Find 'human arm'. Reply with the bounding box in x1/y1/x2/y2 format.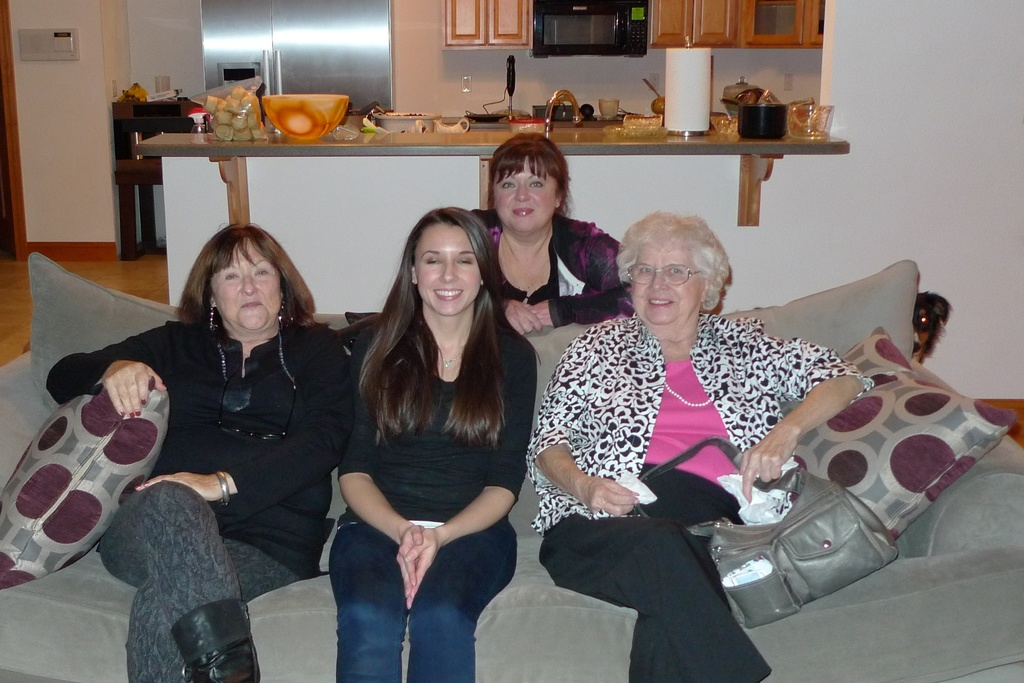
399/338/538/612.
